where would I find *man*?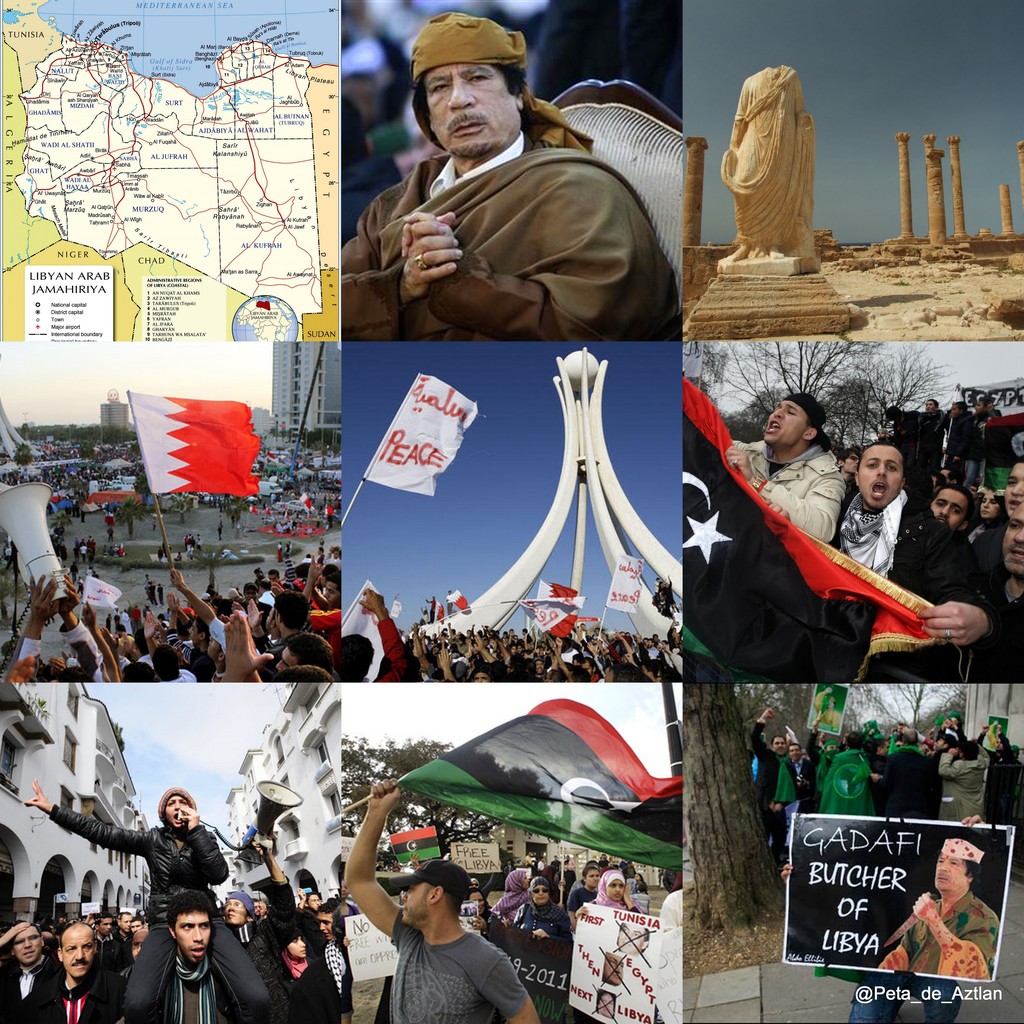
At bbox(982, 495, 1023, 691).
